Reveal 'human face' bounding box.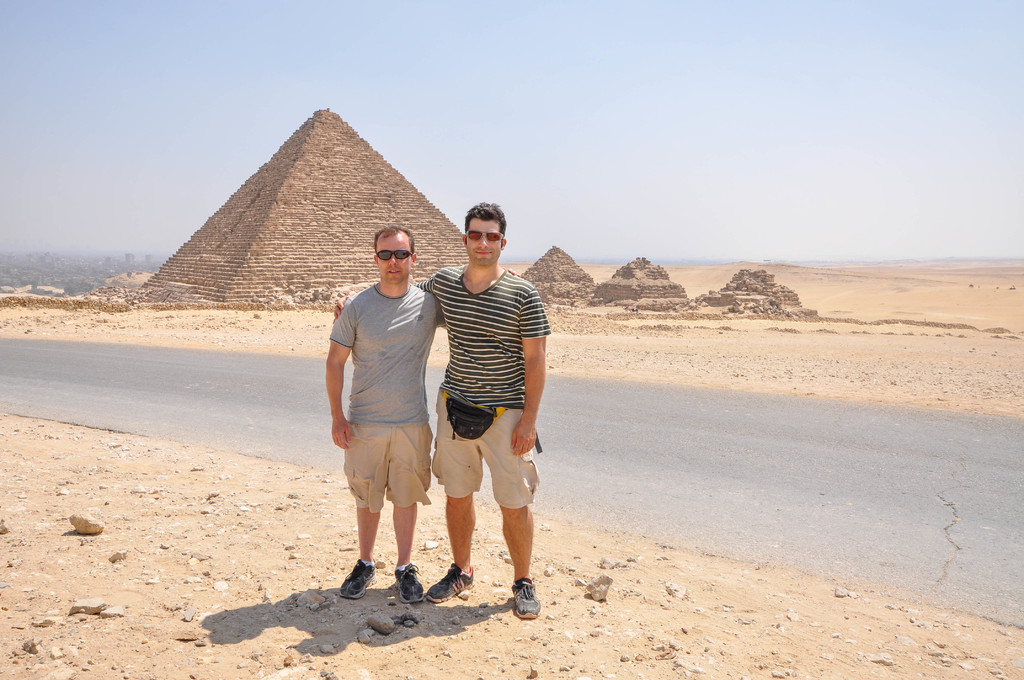
Revealed: l=376, t=243, r=410, b=282.
